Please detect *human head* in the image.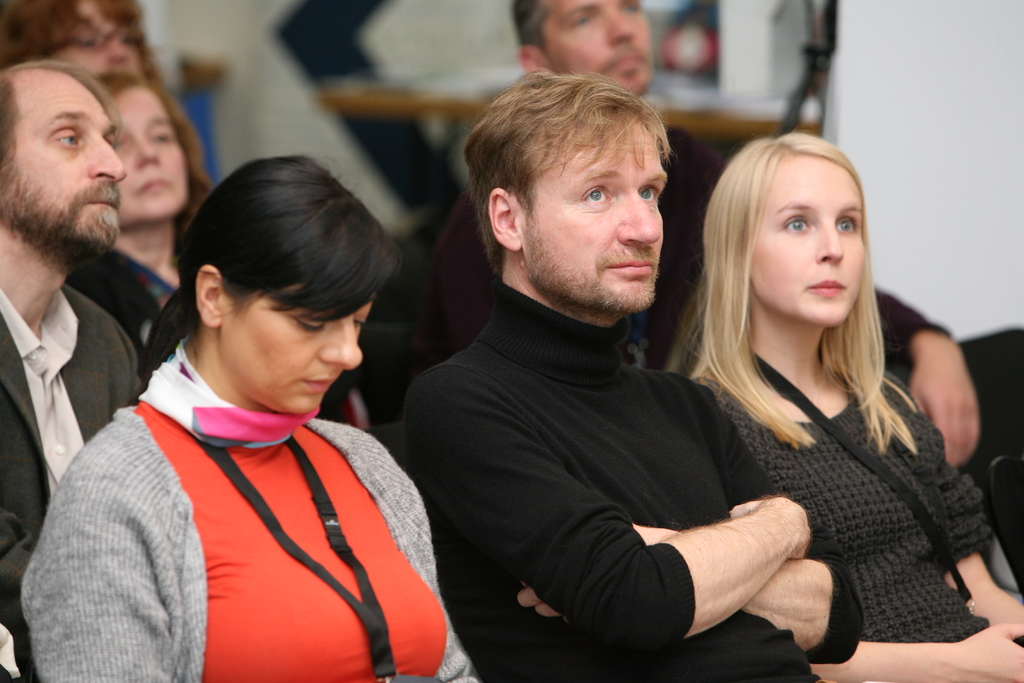
box=[0, 0, 143, 81].
